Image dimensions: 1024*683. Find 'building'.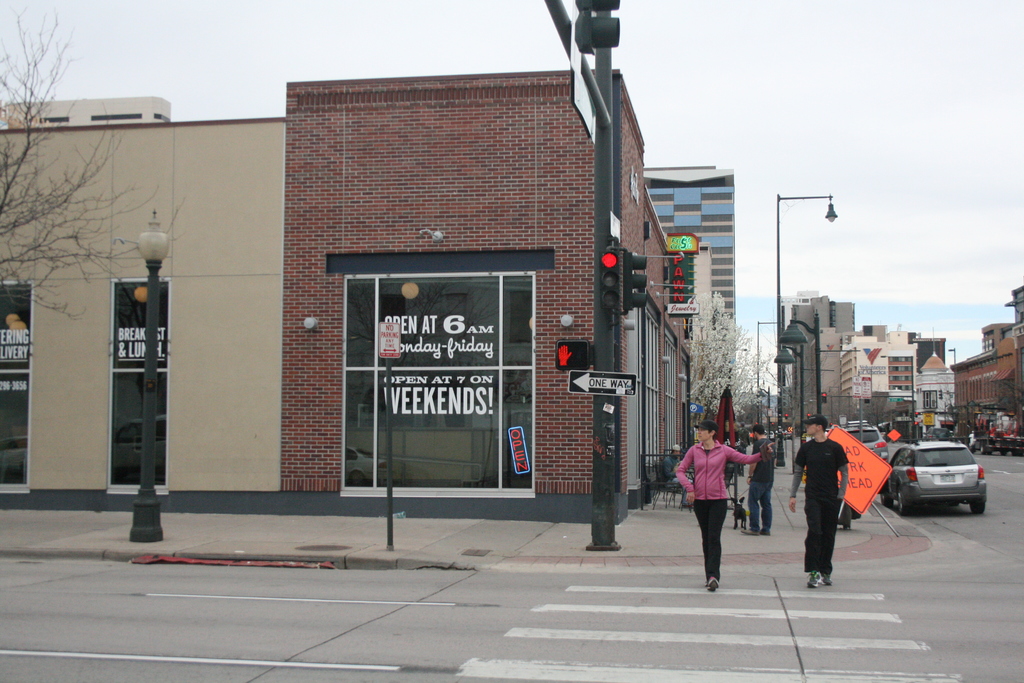
0, 67, 696, 524.
